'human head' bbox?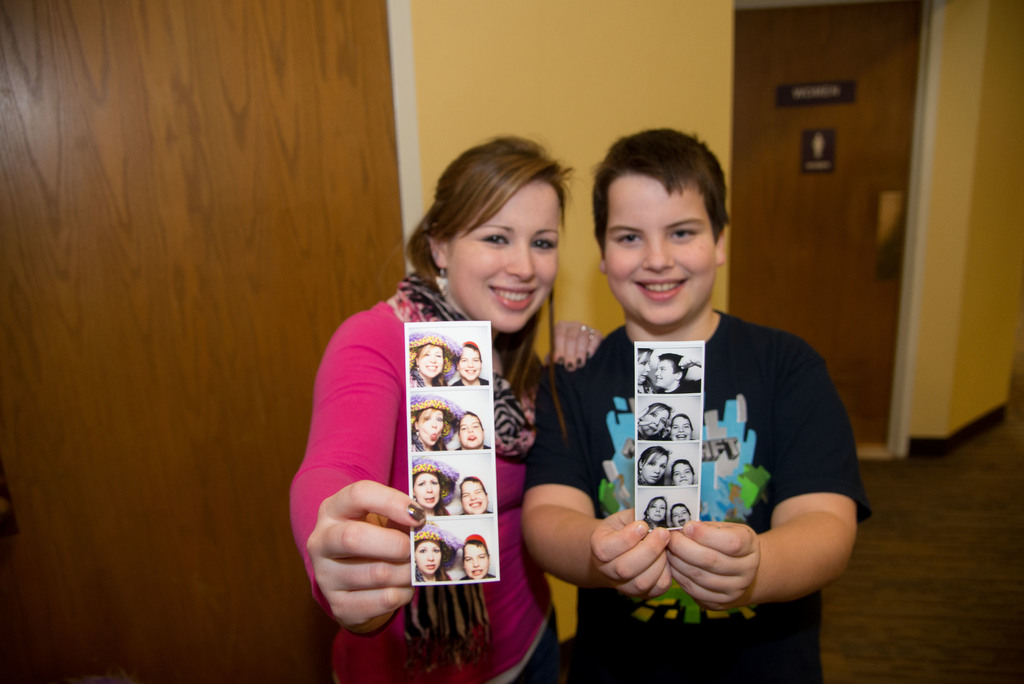
(x1=655, y1=352, x2=688, y2=389)
